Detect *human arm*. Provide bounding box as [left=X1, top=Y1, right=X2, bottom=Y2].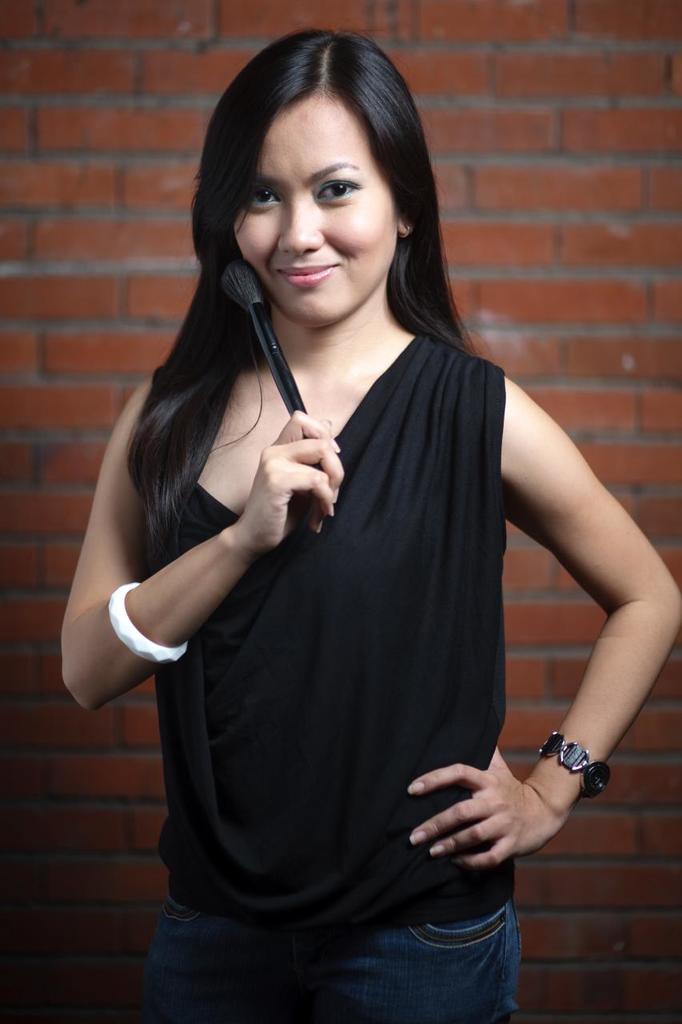
[left=422, top=336, right=648, bottom=892].
